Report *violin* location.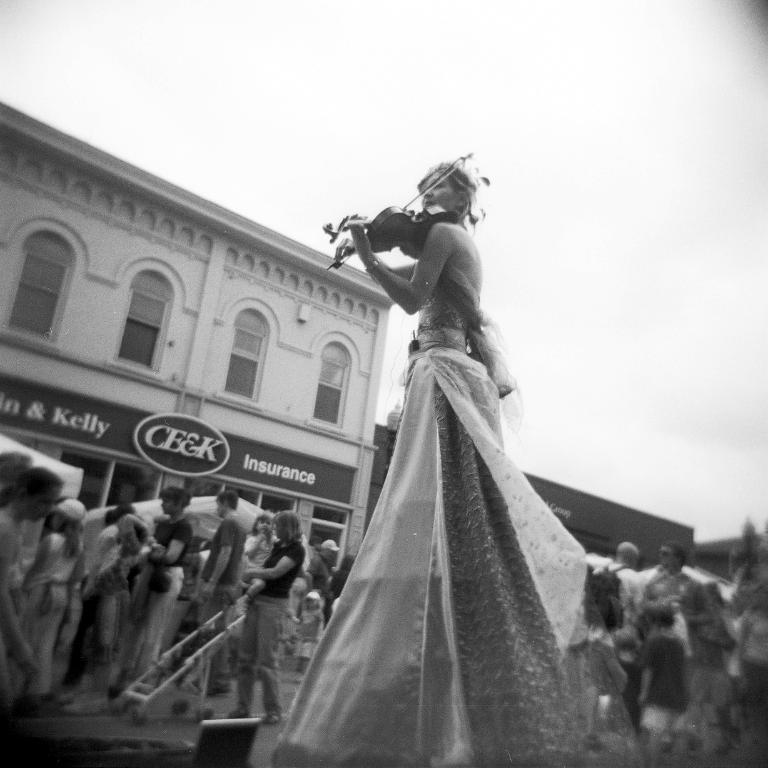
Report: BBox(318, 146, 477, 271).
